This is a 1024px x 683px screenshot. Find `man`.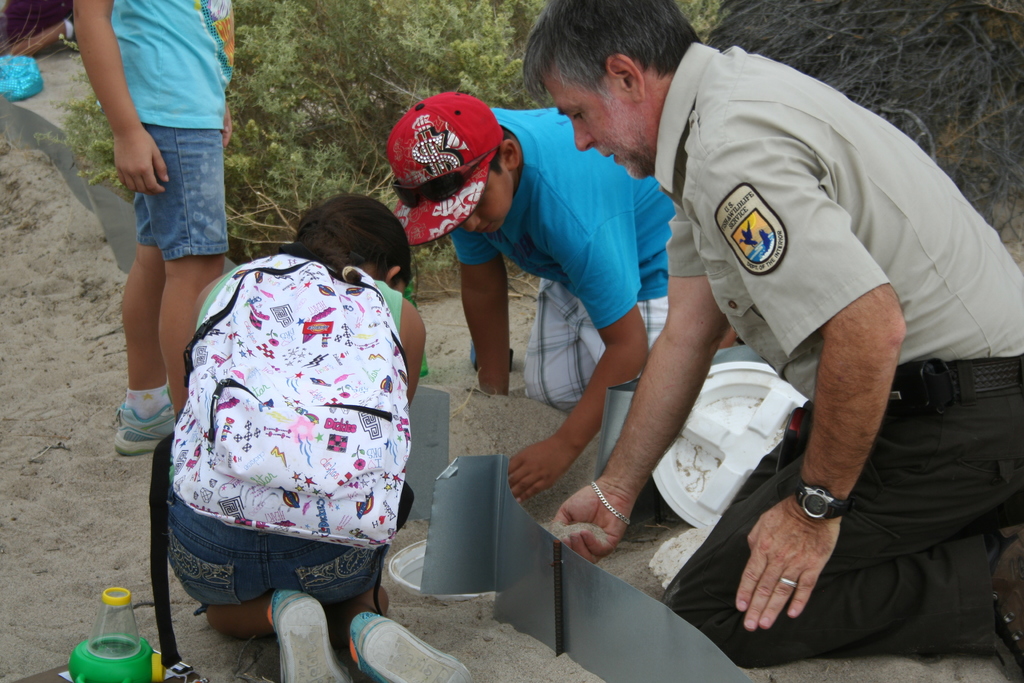
Bounding box: detection(541, 0, 1023, 682).
